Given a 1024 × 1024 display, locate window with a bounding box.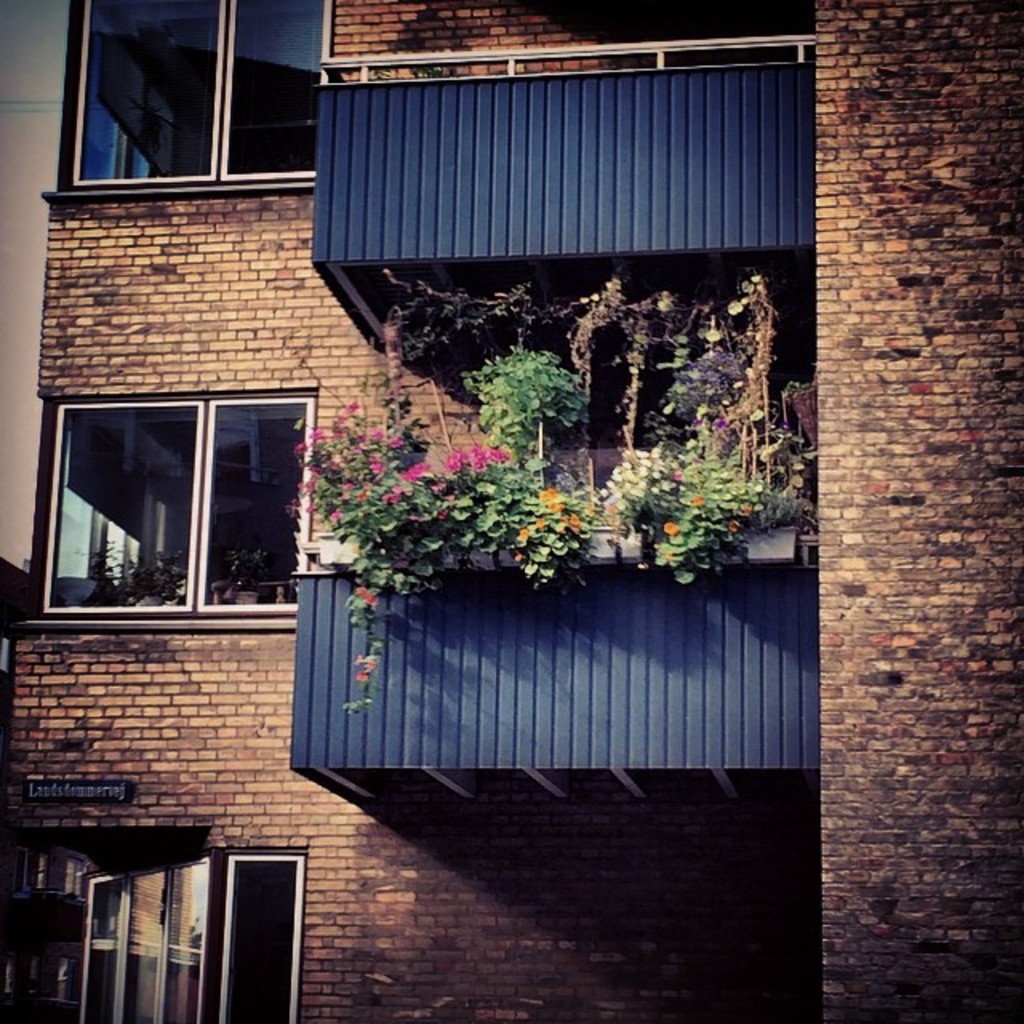
Located: bbox=[42, 394, 309, 605].
